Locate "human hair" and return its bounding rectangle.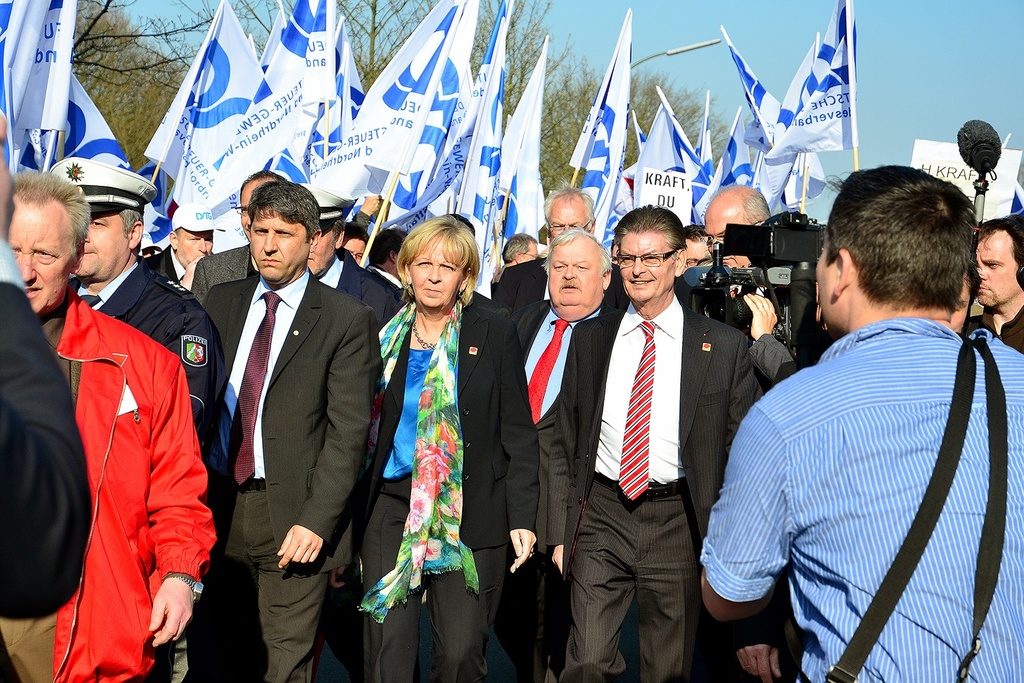
343/220/366/242.
